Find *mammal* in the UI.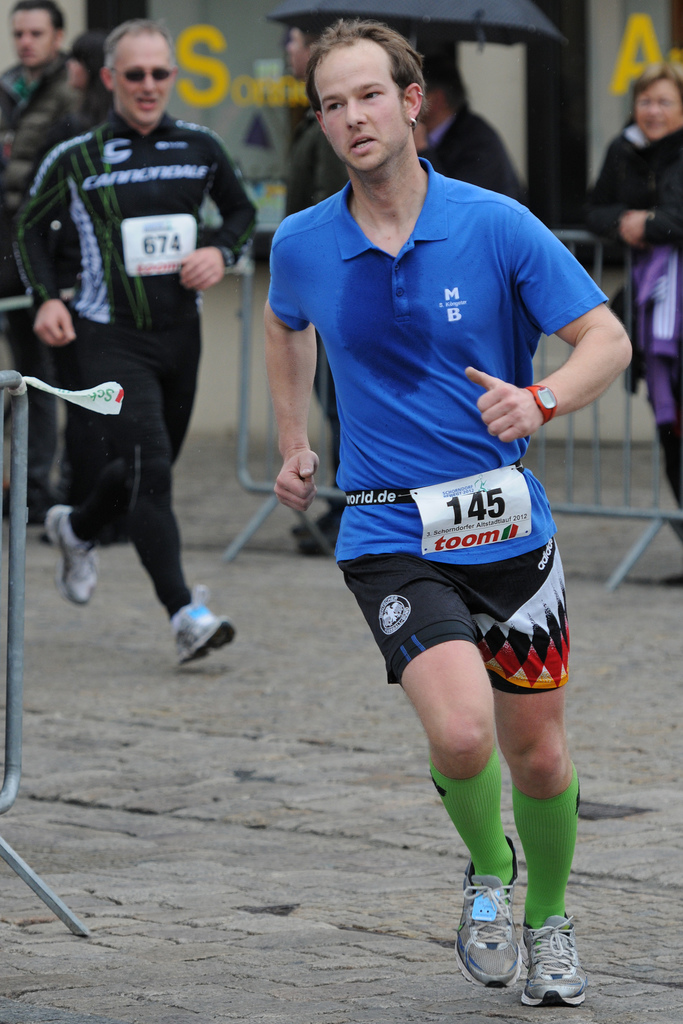
UI element at [x1=5, y1=19, x2=258, y2=668].
